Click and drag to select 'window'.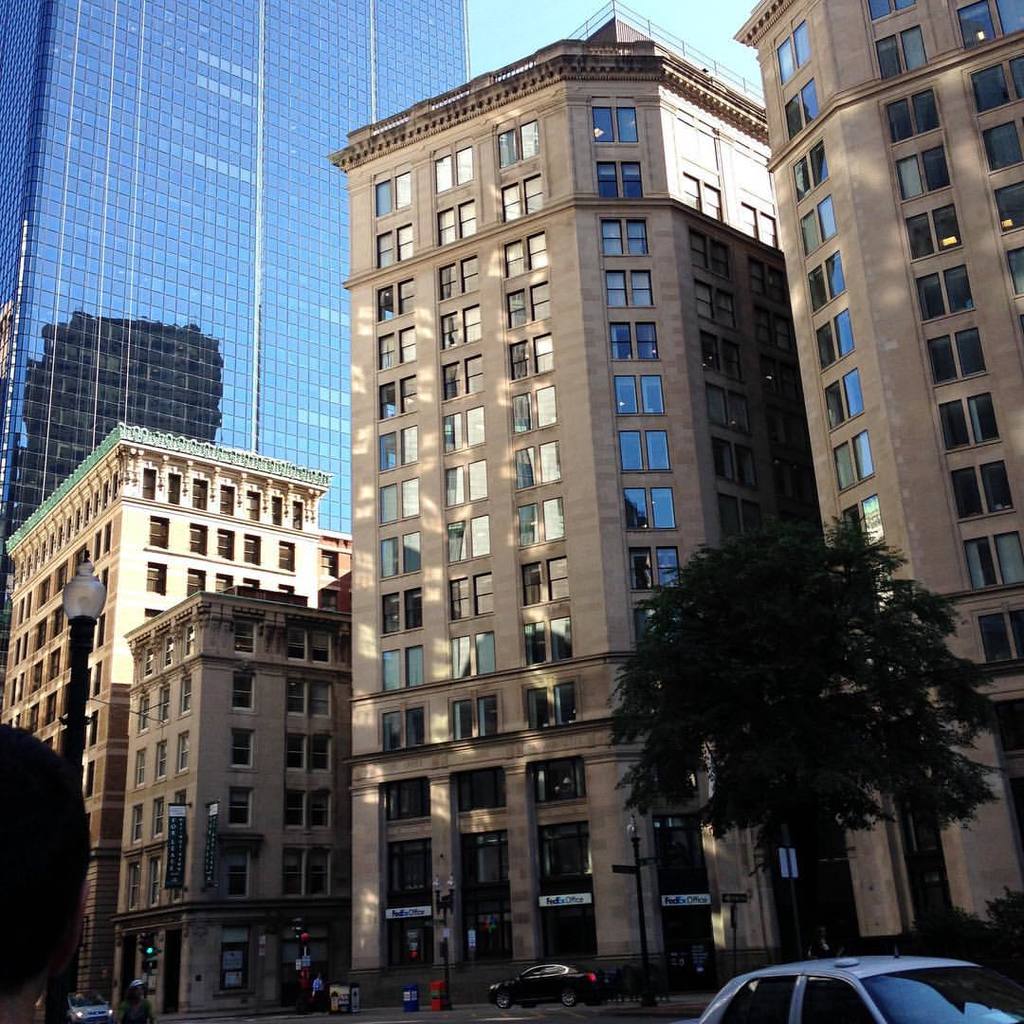
Selection: rect(704, 382, 756, 439).
